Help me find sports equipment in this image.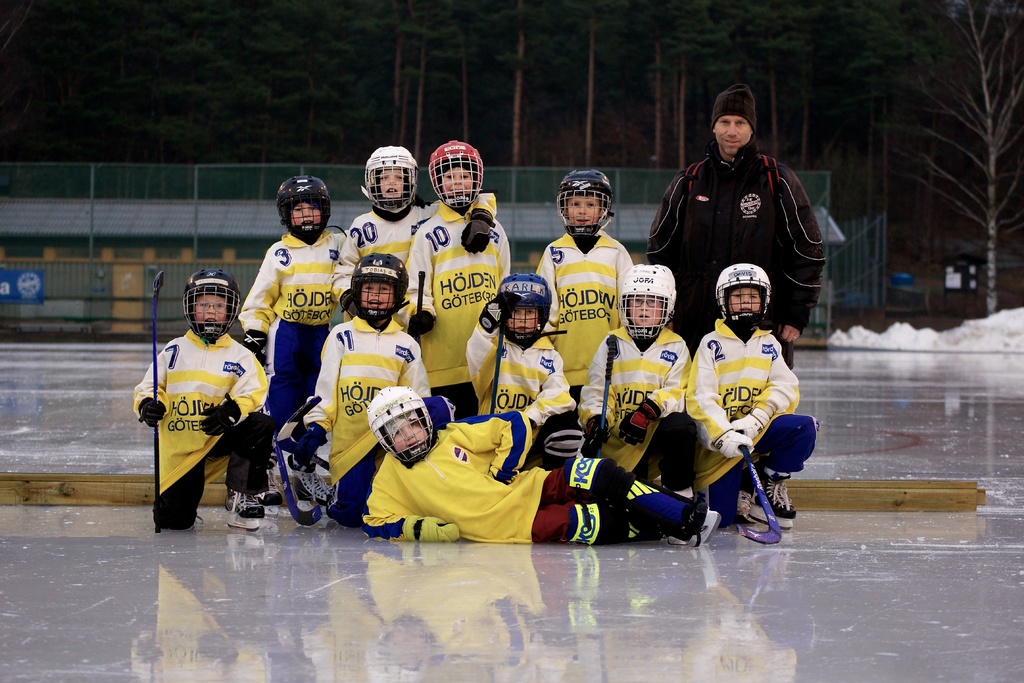
Found it: 276,390,335,479.
